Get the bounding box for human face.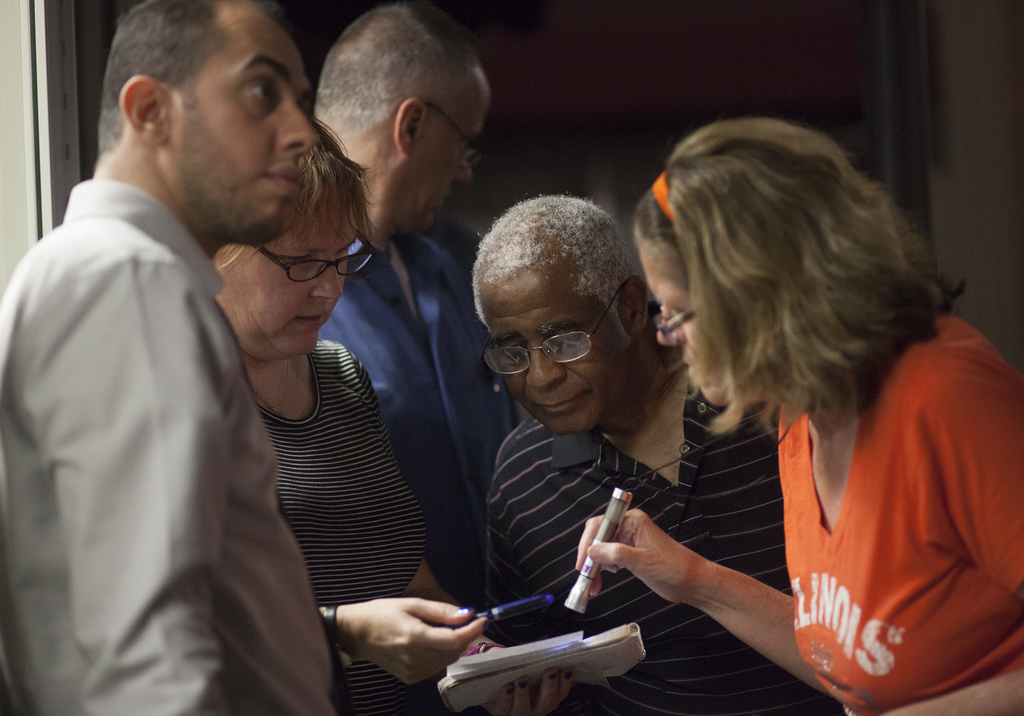
173:3:315:247.
